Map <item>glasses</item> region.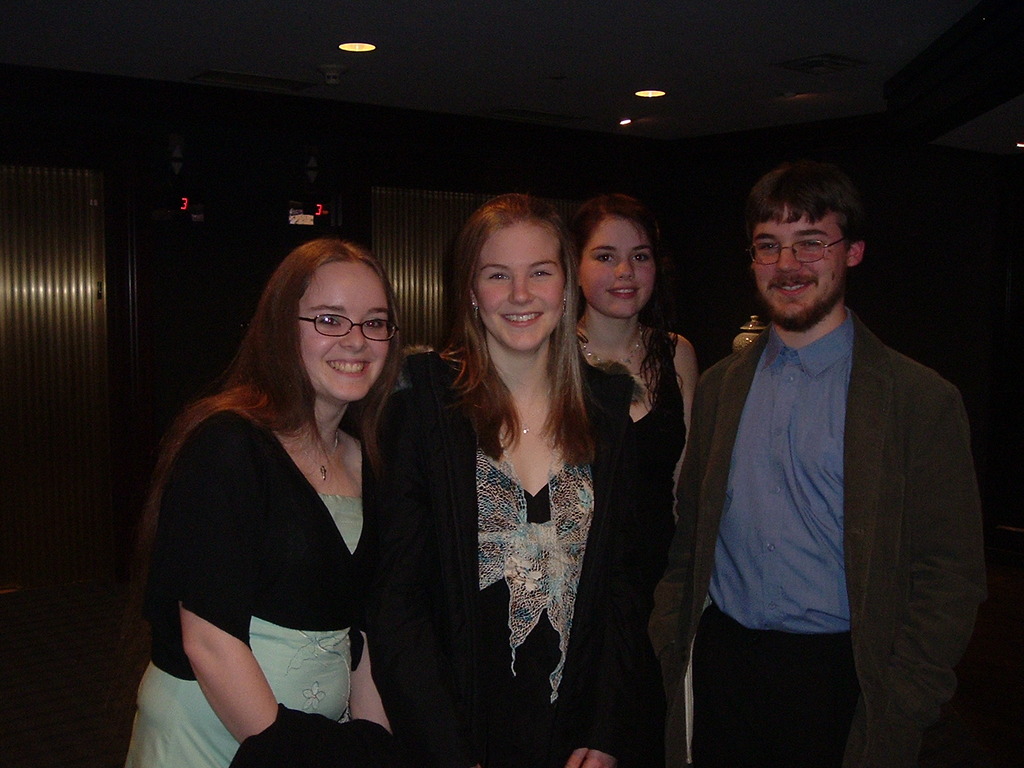
Mapped to [x1=746, y1=234, x2=847, y2=268].
